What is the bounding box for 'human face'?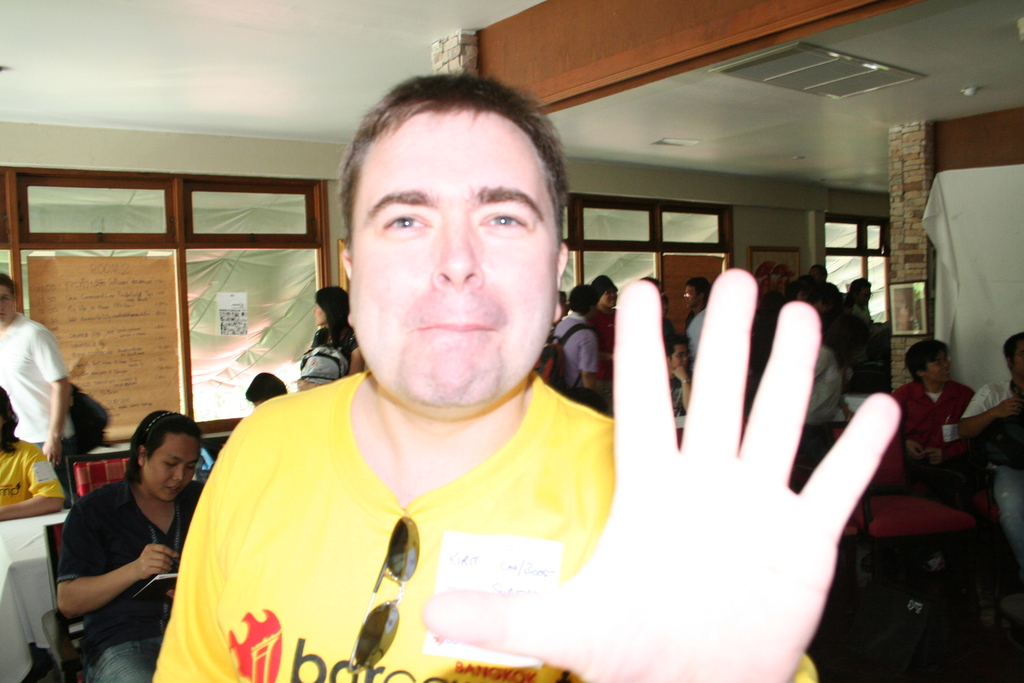
1016/345/1023/377.
